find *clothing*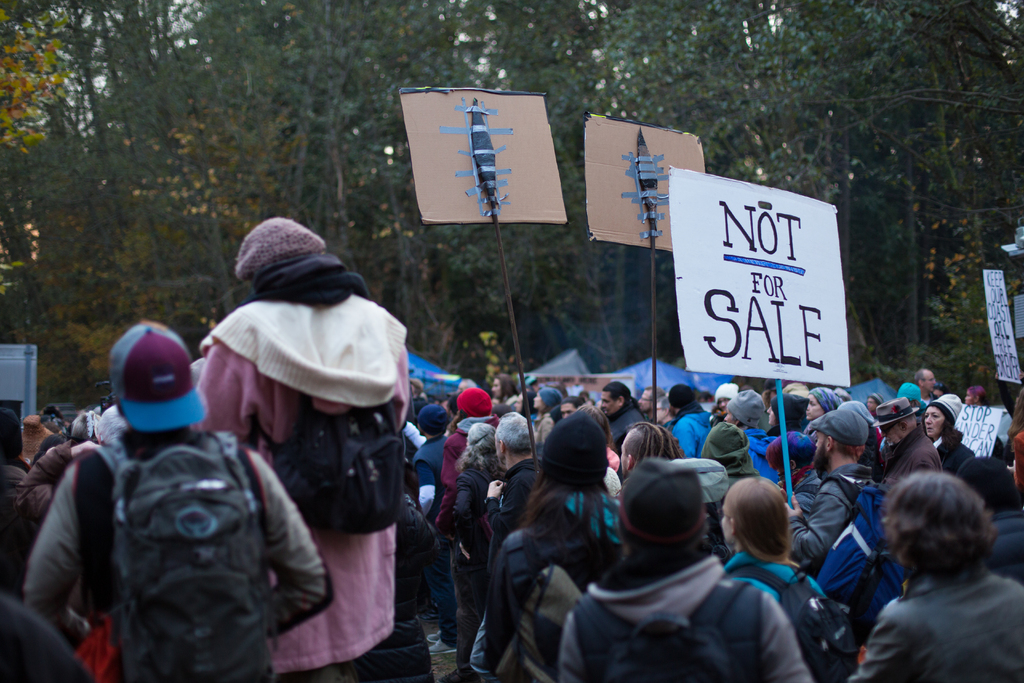
box(1006, 500, 1023, 598)
